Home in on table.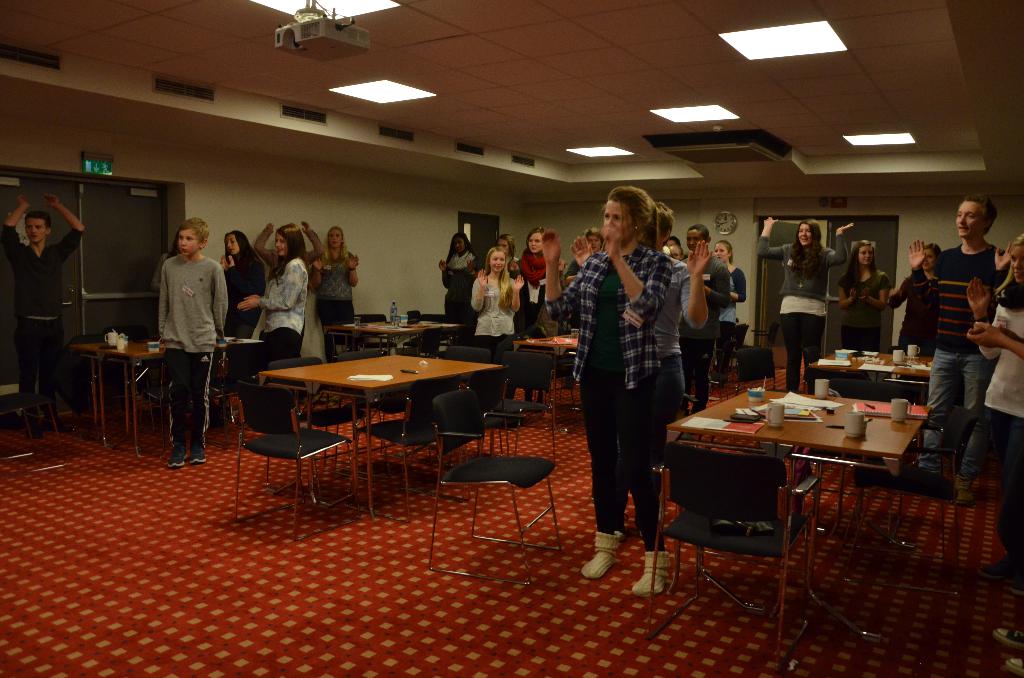
Homed in at bbox=(254, 347, 499, 515).
